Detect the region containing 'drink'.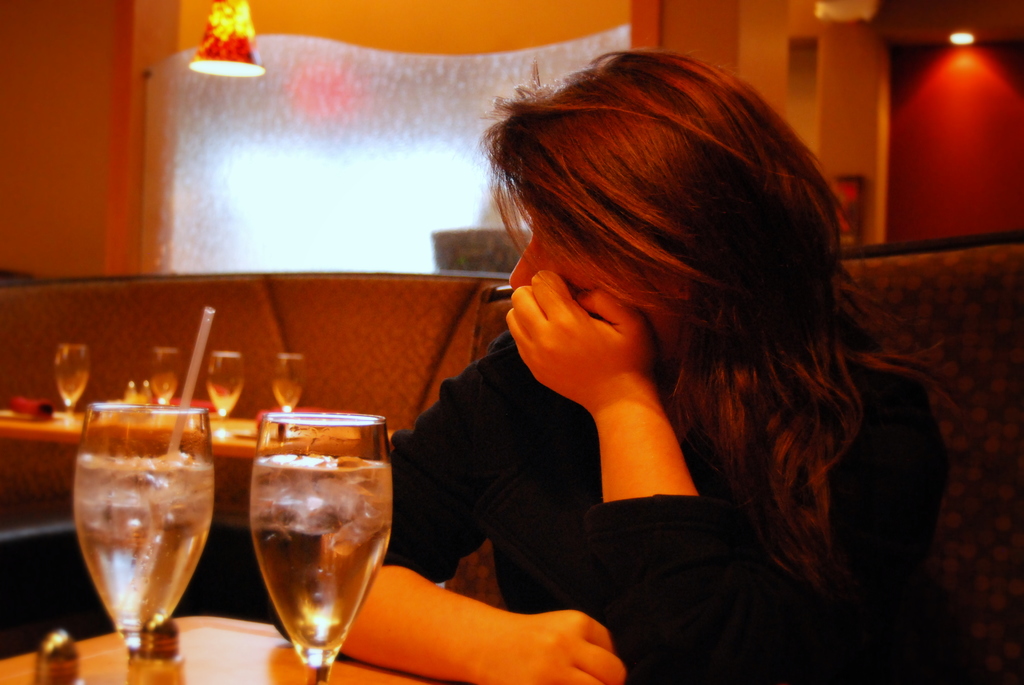
region(205, 373, 243, 416).
